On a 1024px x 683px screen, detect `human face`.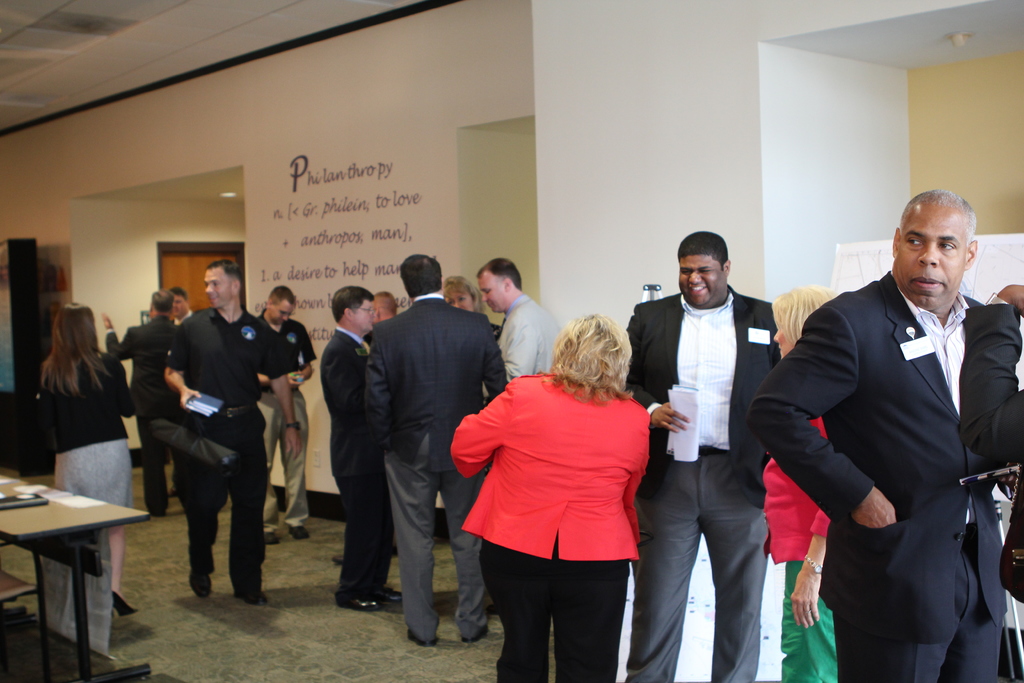
<region>353, 298, 377, 330</region>.
